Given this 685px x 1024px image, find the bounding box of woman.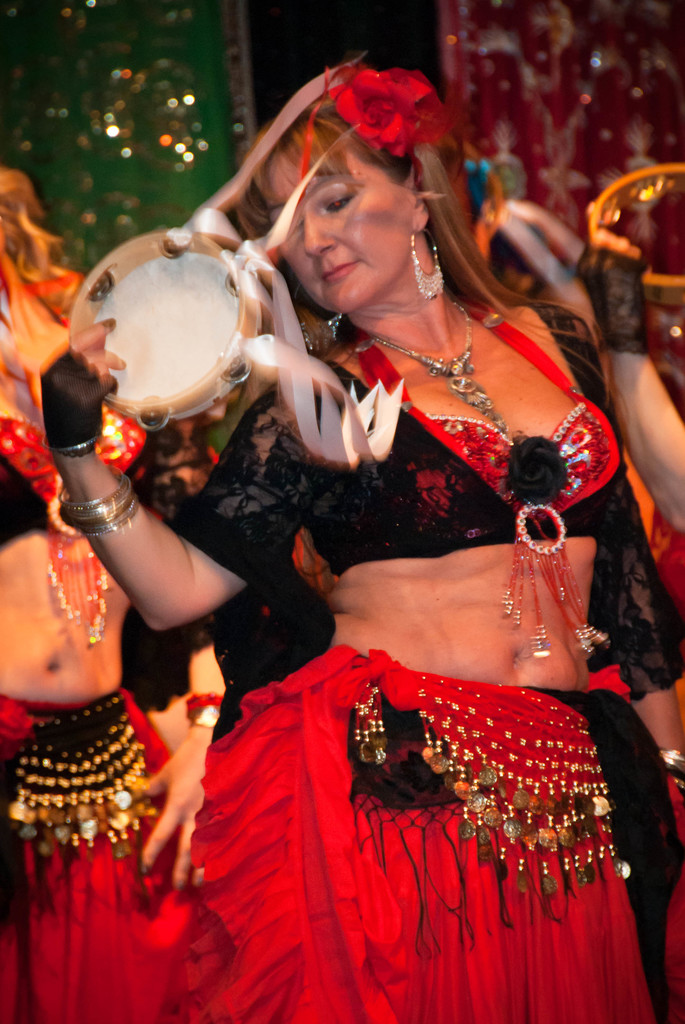
[x1=0, y1=160, x2=223, y2=1023].
